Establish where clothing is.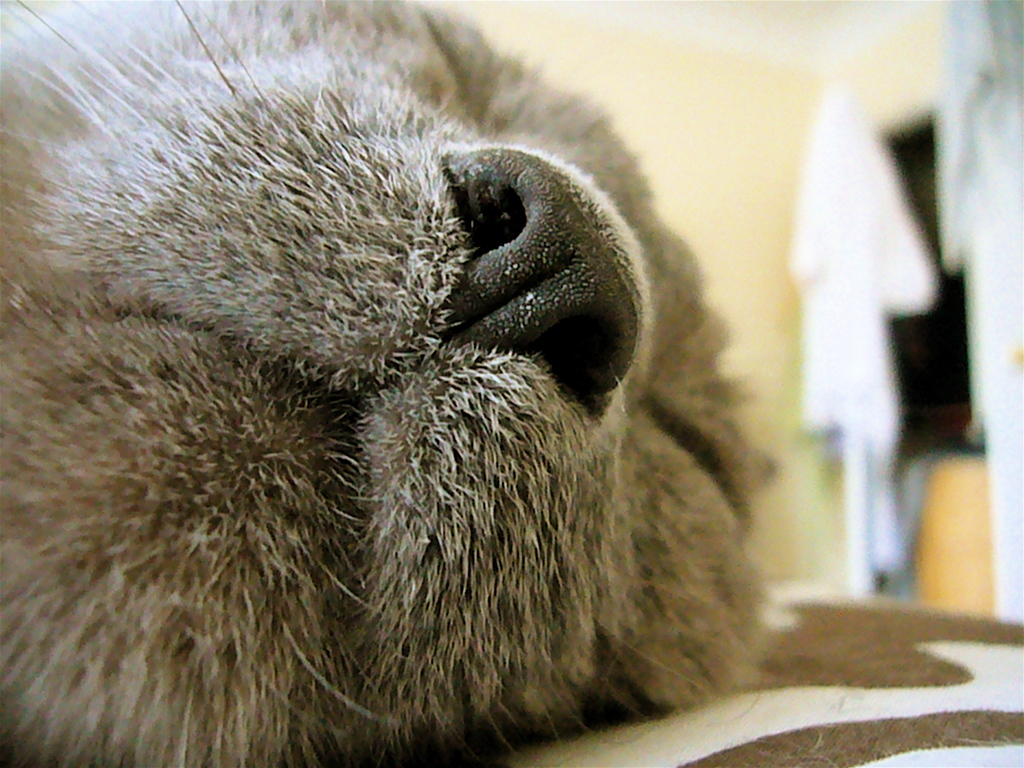
Established at (x1=774, y1=77, x2=941, y2=603).
